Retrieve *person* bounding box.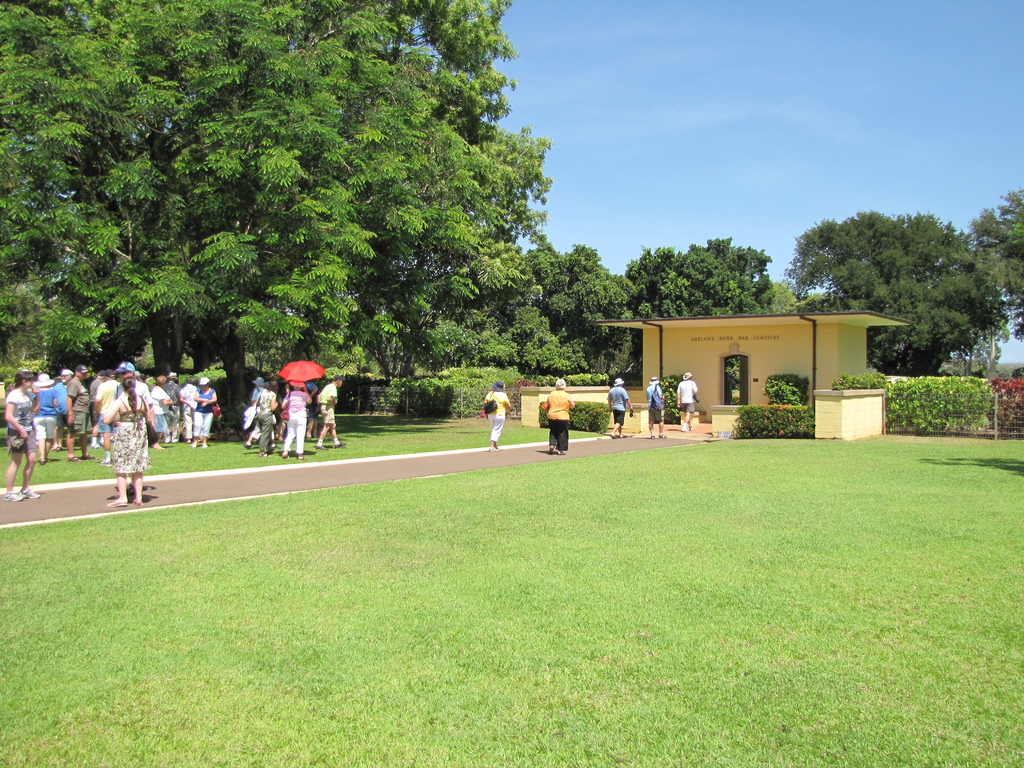
Bounding box: pyautogui.locateOnScreen(34, 371, 60, 463).
